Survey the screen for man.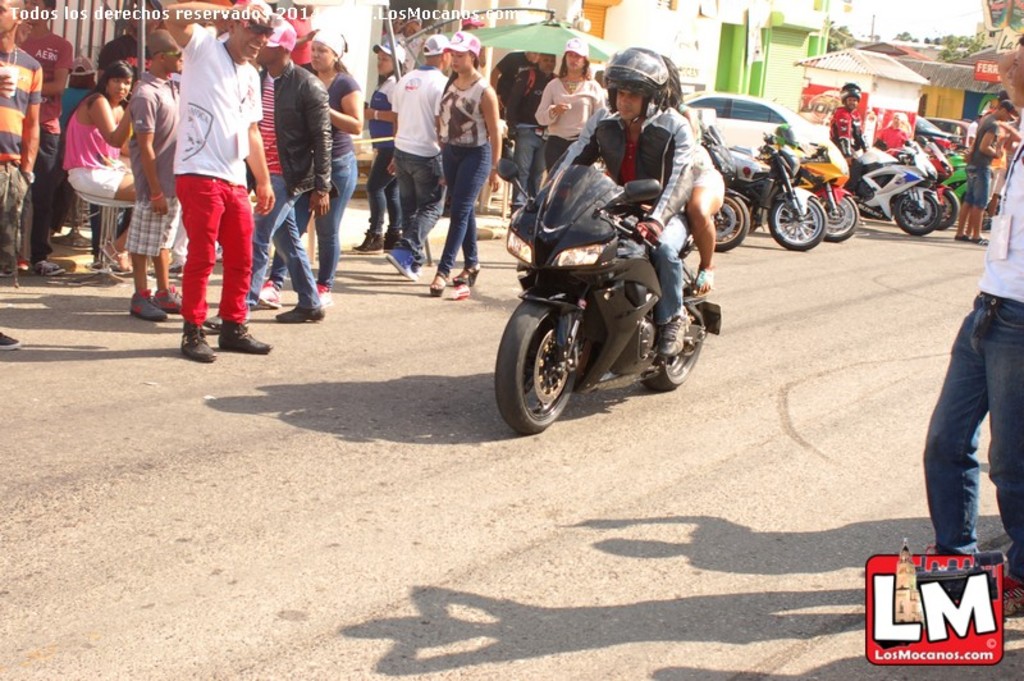
Survey found: locate(504, 47, 558, 211).
